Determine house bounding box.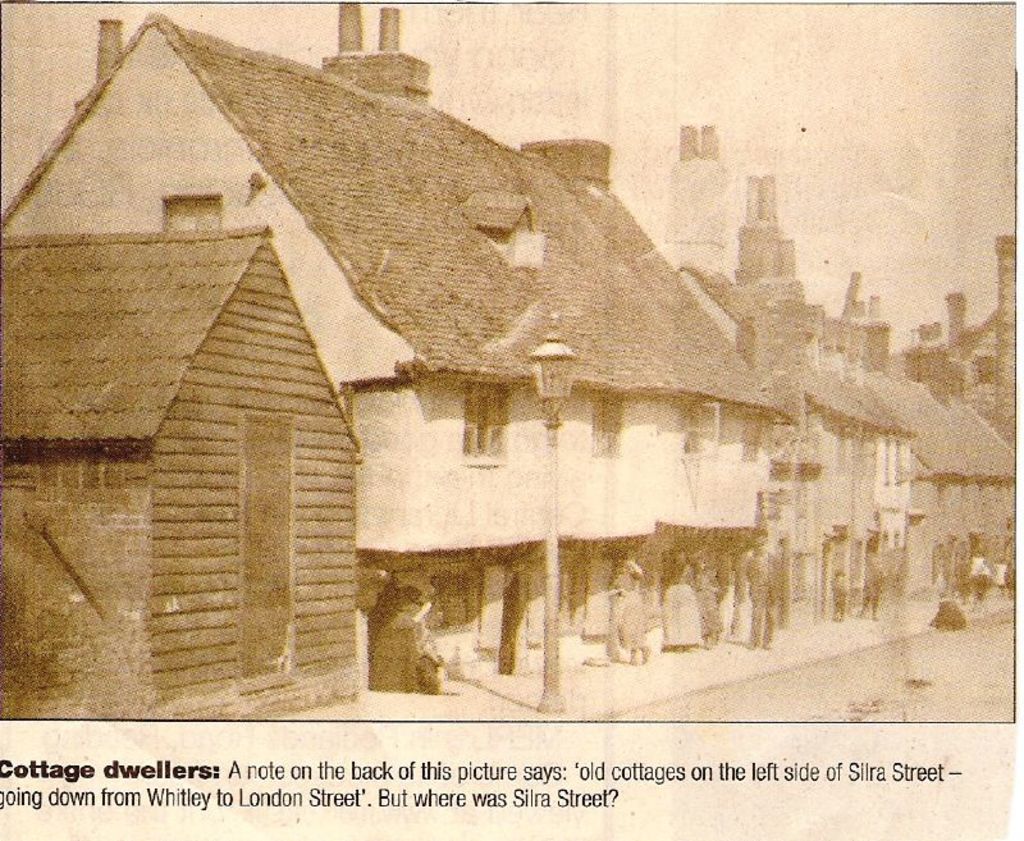
Determined: pyautogui.locateOnScreen(1, 1, 799, 685).
